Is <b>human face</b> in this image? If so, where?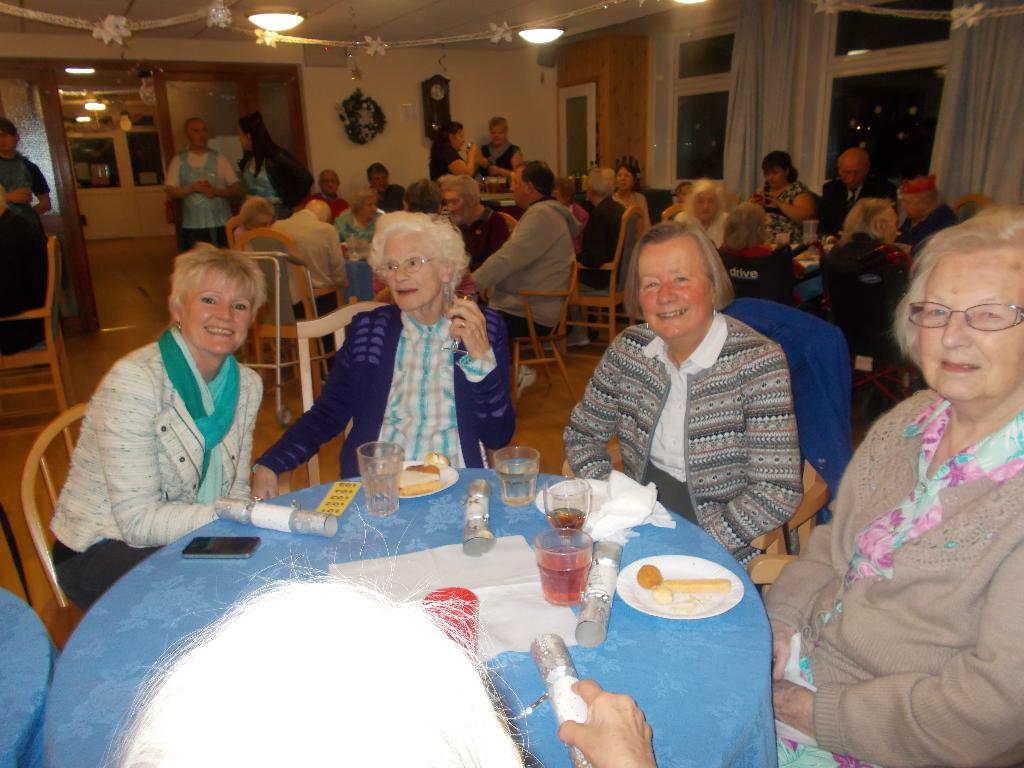
Yes, at (left=185, top=278, right=247, bottom=353).
